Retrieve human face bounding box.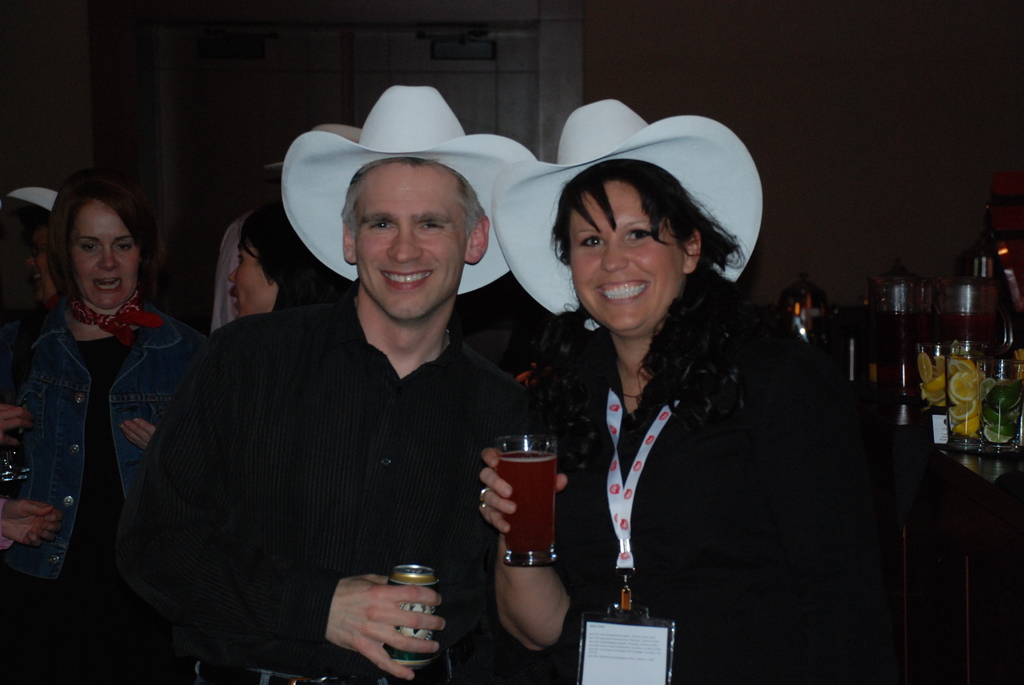
Bounding box: region(566, 179, 683, 331).
